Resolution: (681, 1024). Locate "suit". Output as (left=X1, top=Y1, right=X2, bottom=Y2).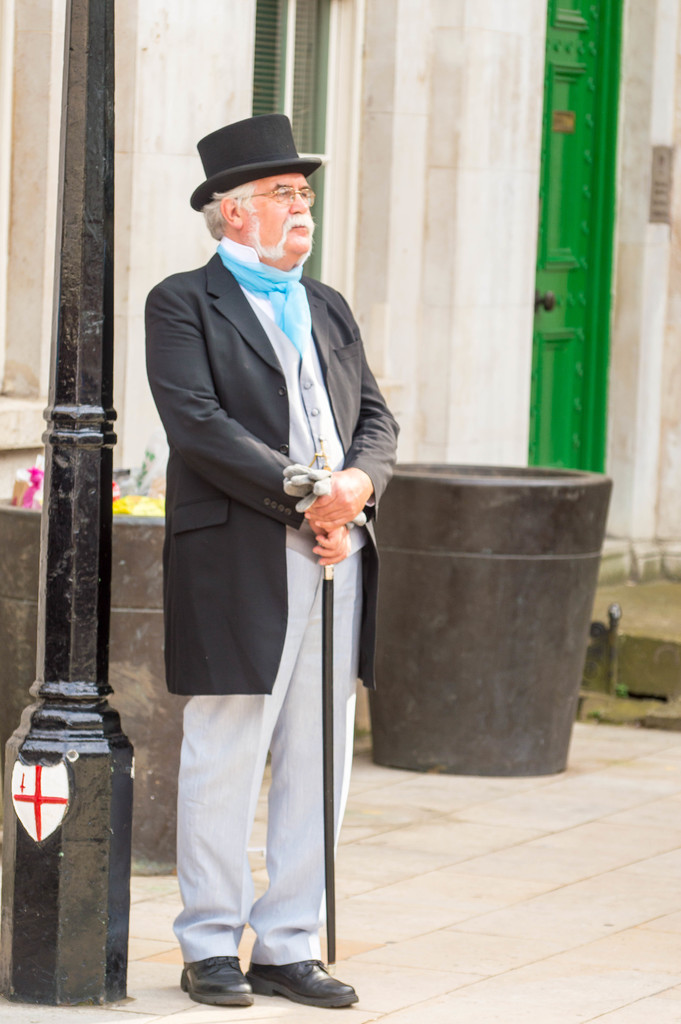
(left=149, top=166, right=403, bottom=981).
